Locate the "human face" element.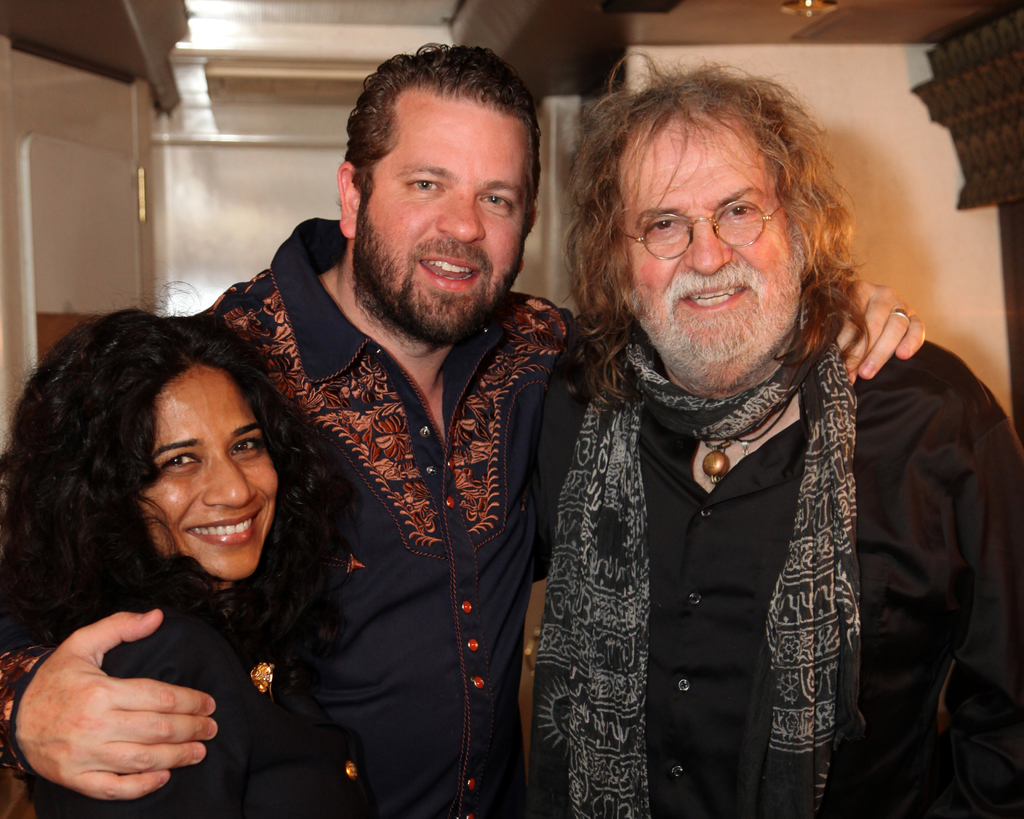
Element bbox: box=[358, 99, 531, 342].
